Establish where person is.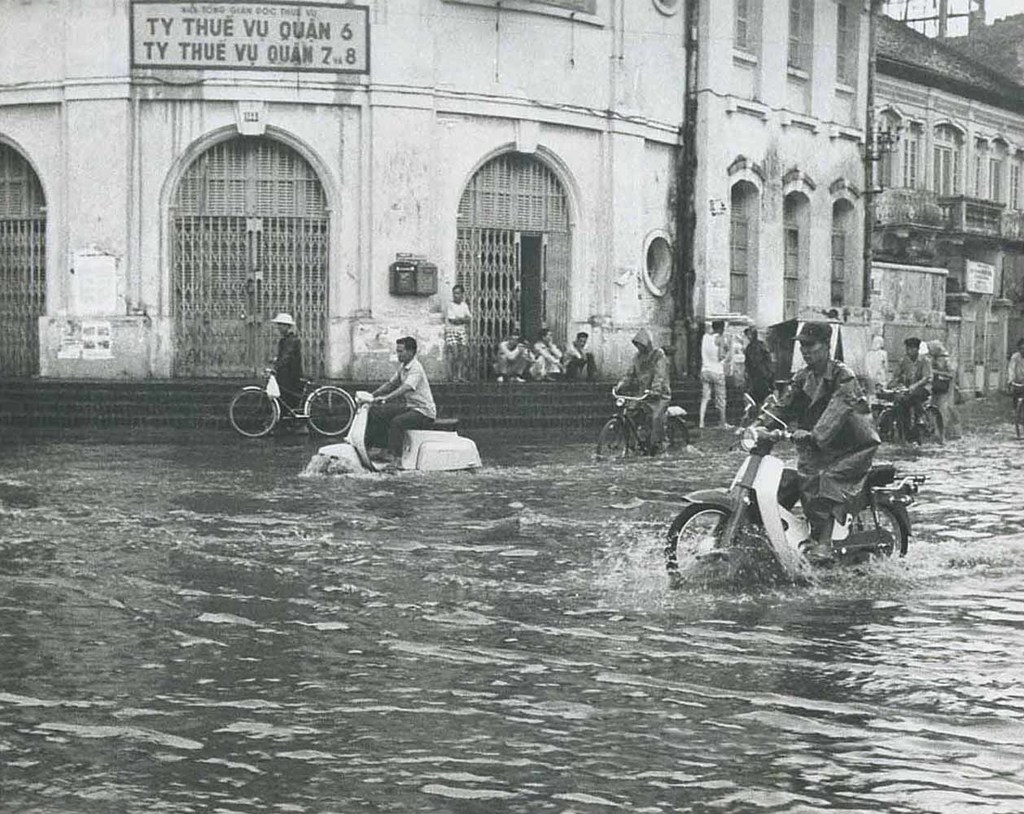
Established at box=[493, 330, 535, 384].
